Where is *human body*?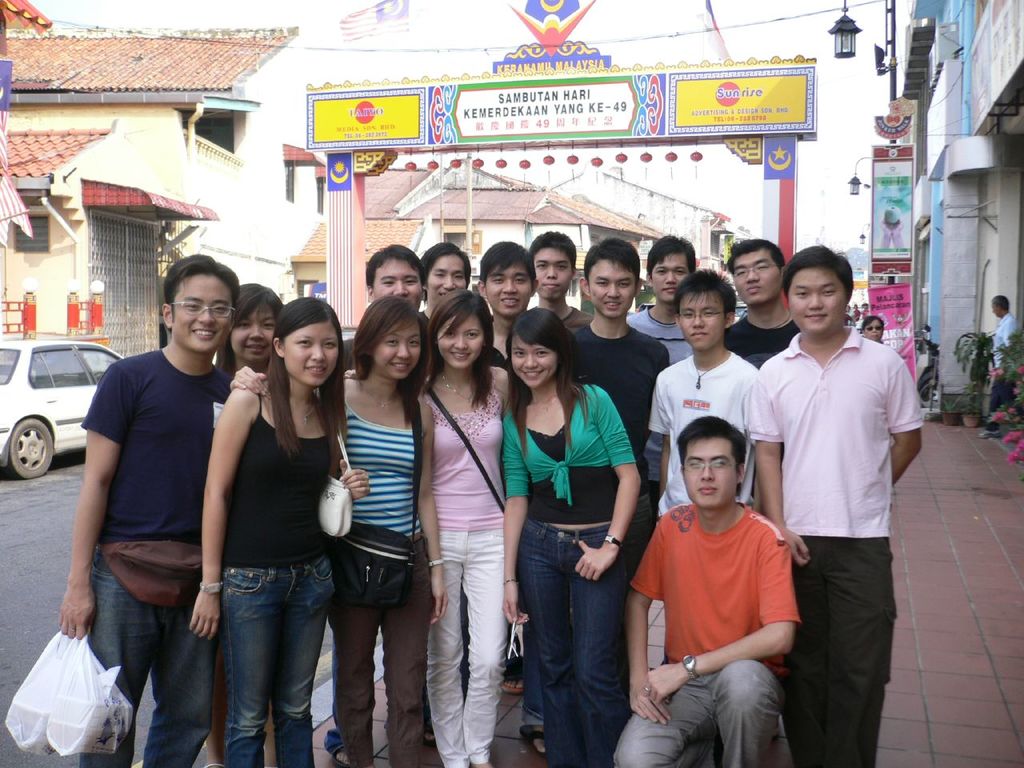
<bbox>726, 234, 798, 366</bbox>.
